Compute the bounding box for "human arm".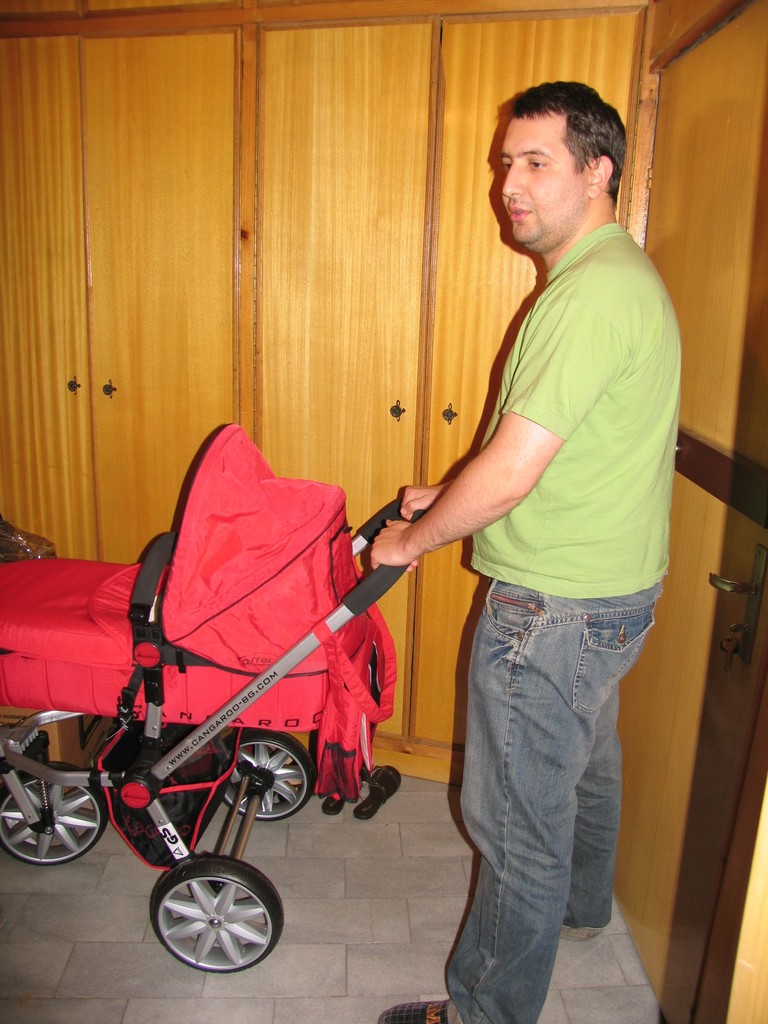
rect(401, 483, 453, 516).
